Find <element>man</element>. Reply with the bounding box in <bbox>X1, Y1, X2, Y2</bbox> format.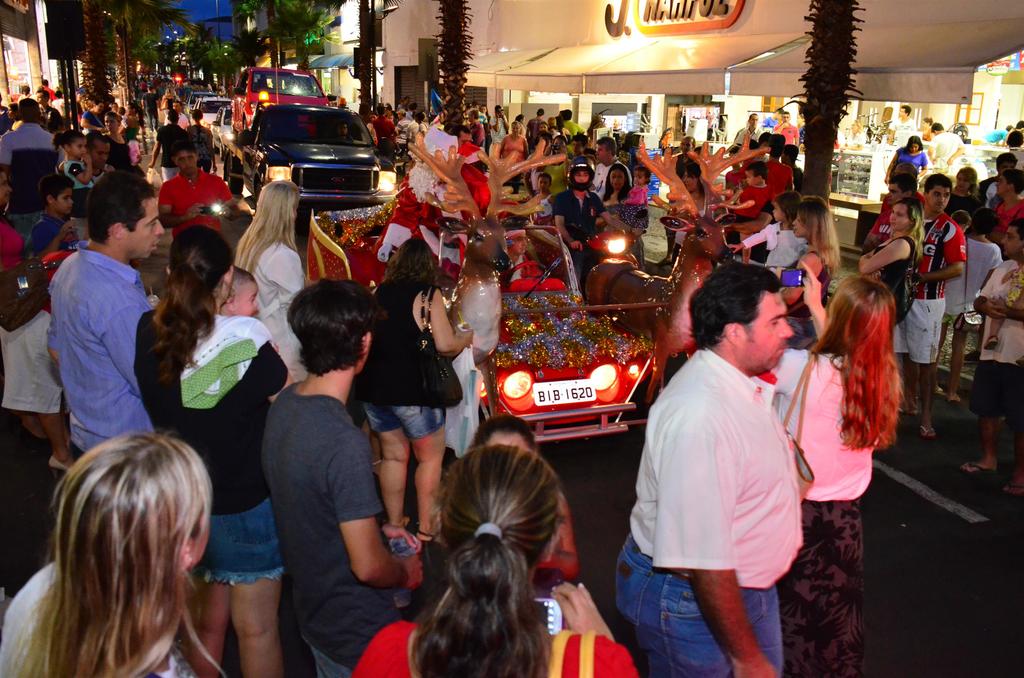
<bbox>980, 151, 1018, 206</bbox>.
